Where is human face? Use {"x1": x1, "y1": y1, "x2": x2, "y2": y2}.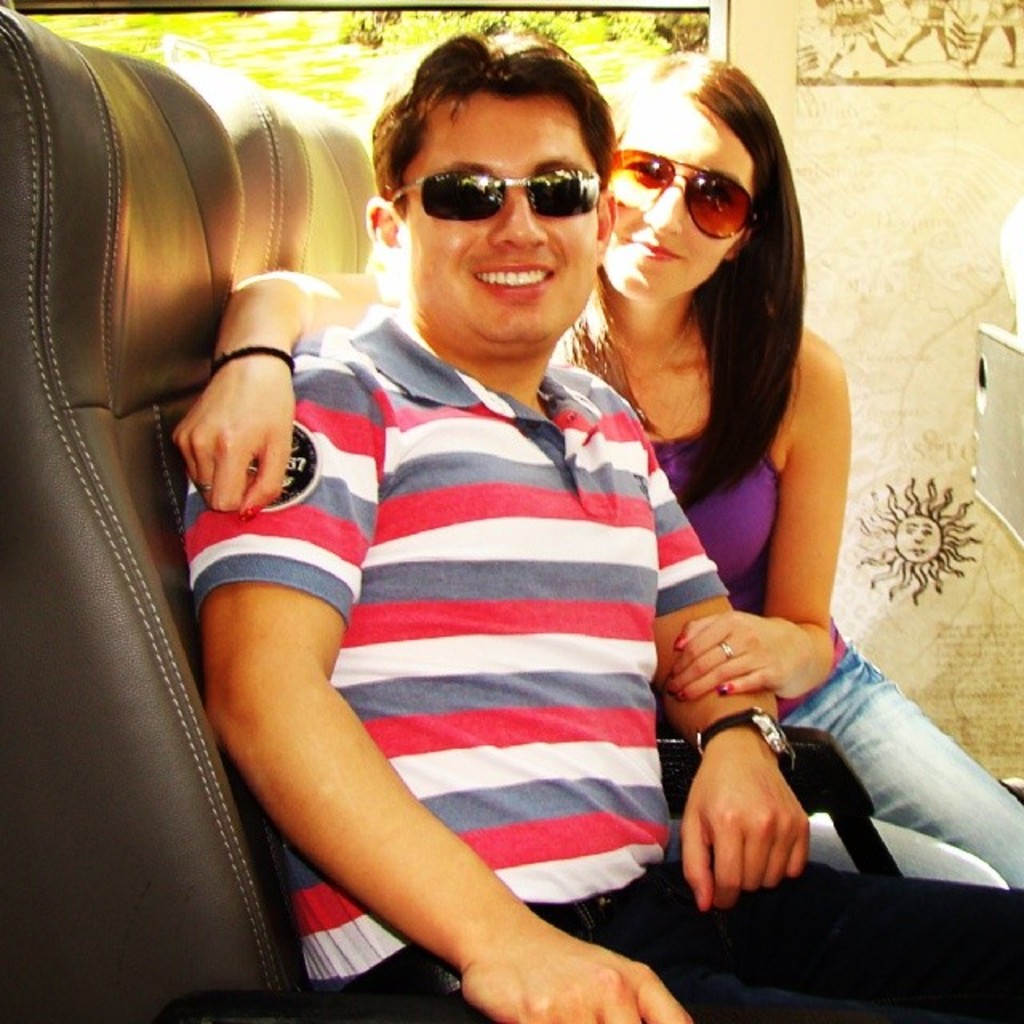
{"x1": 408, "y1": 88, "x2": 594, "y2": 346}.
